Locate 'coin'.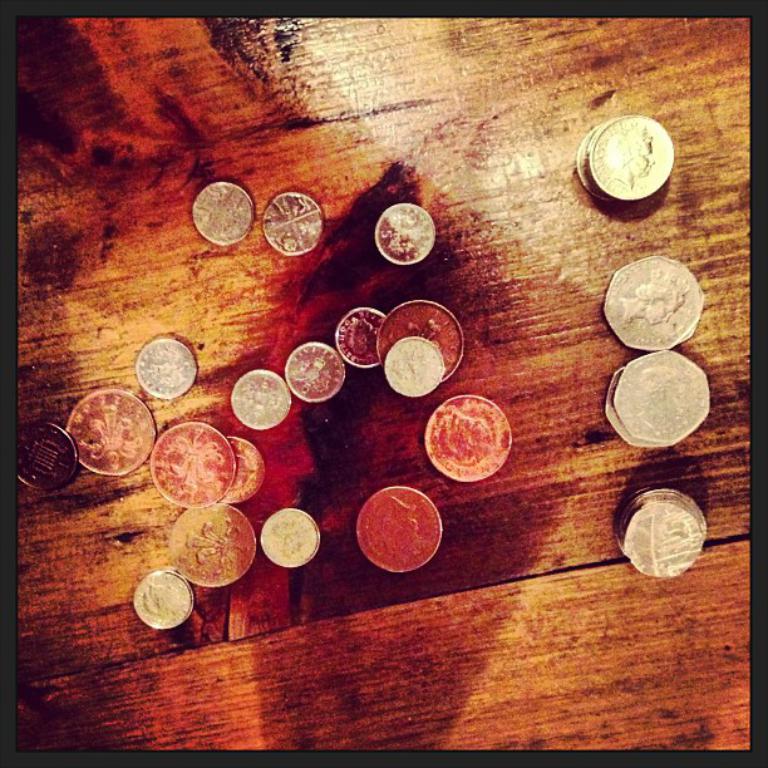
Bounding box: box(601, 251, 709, 350).
